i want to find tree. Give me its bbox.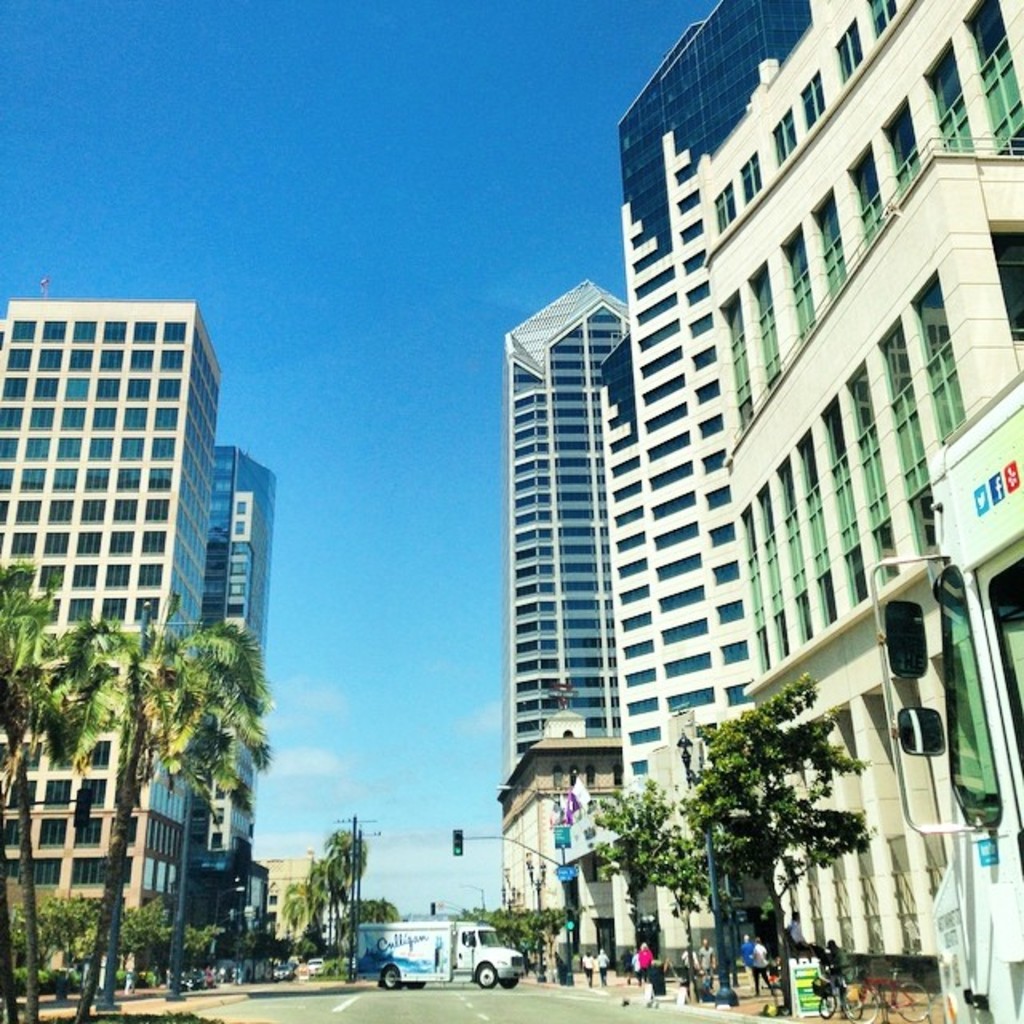
(610,675,925,955).
